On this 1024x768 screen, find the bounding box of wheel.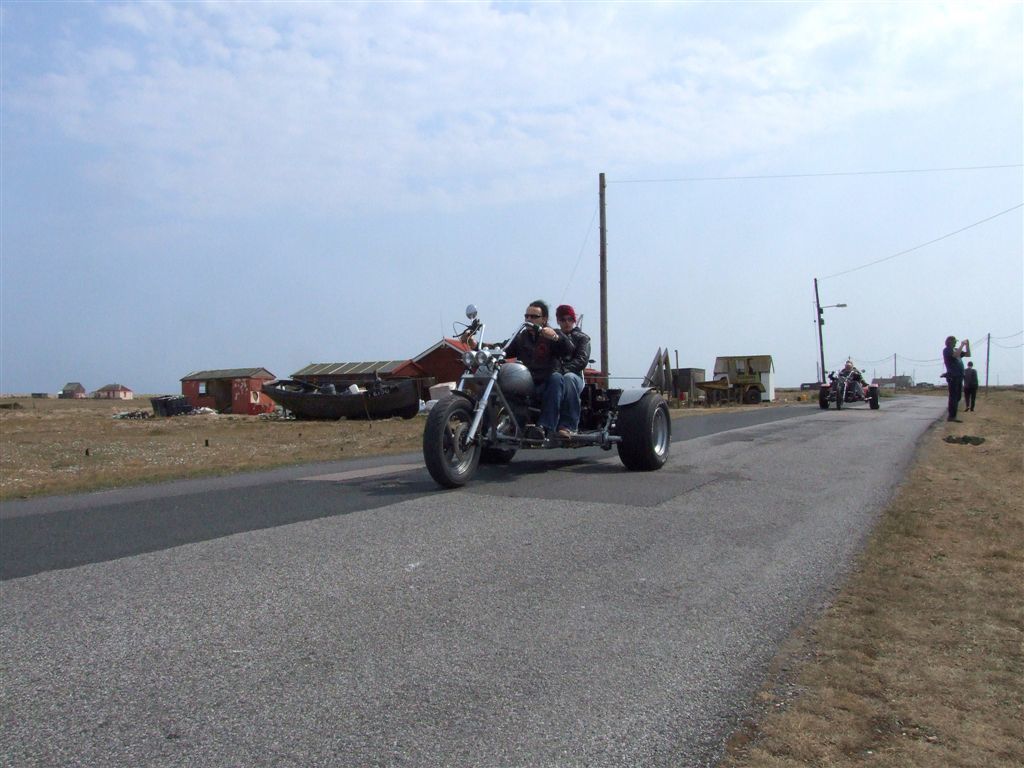
Bounding box: left=816, top=389, right=832, bottom=414.
